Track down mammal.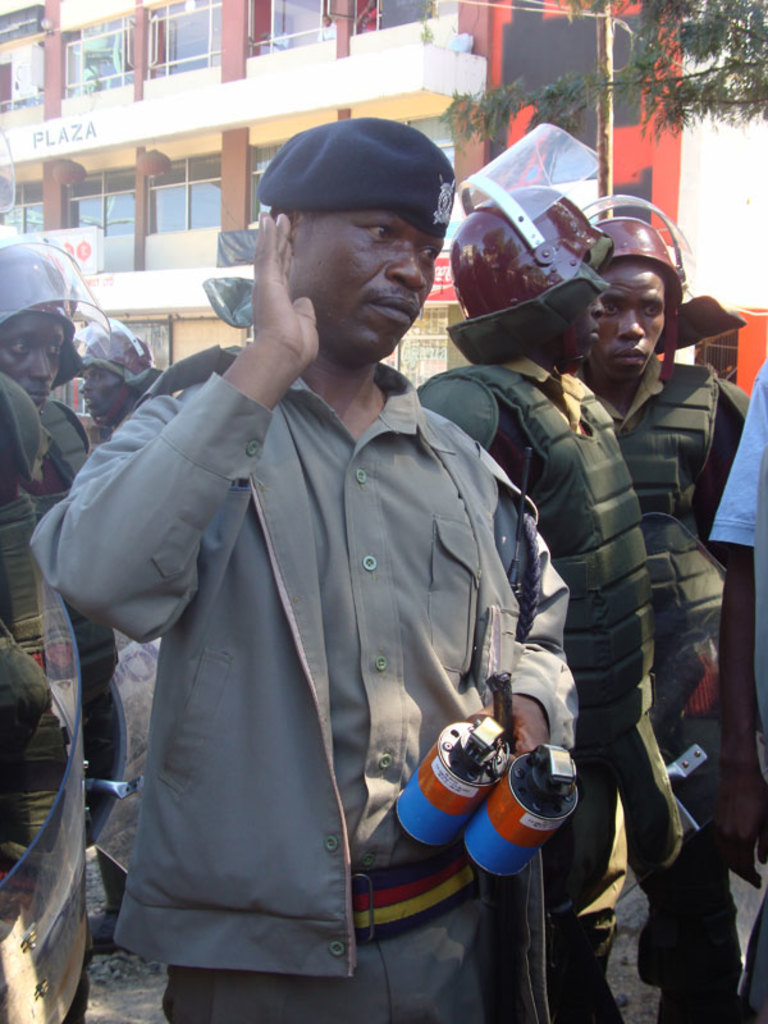
Tracked to [705, 357, 767, 1023].
